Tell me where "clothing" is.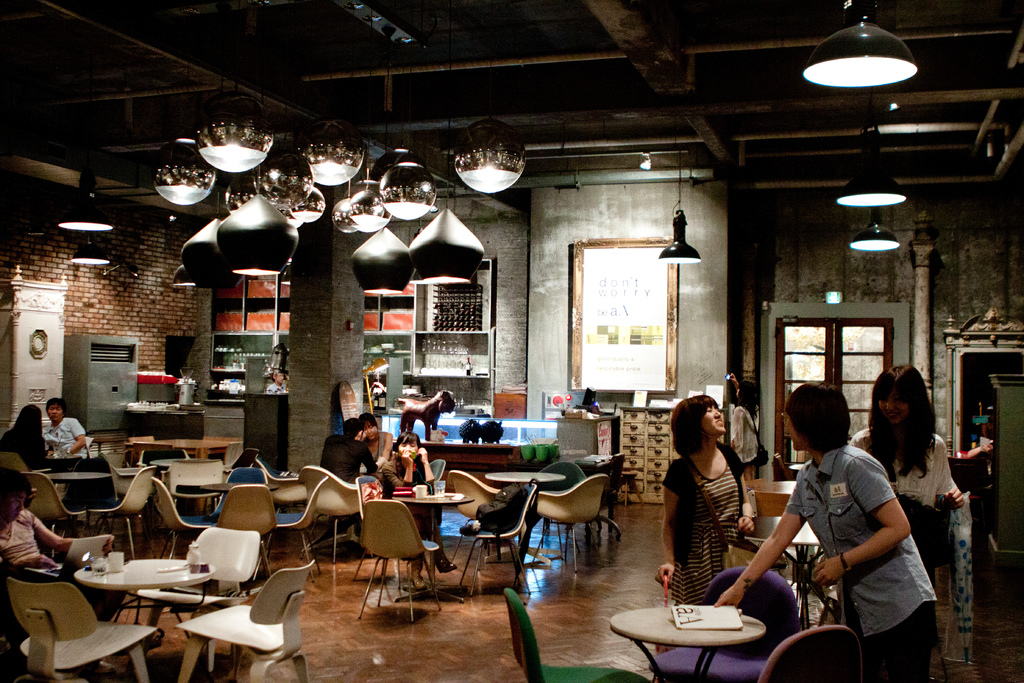
"clothing" is at detection(0, 495, 67, 577).
